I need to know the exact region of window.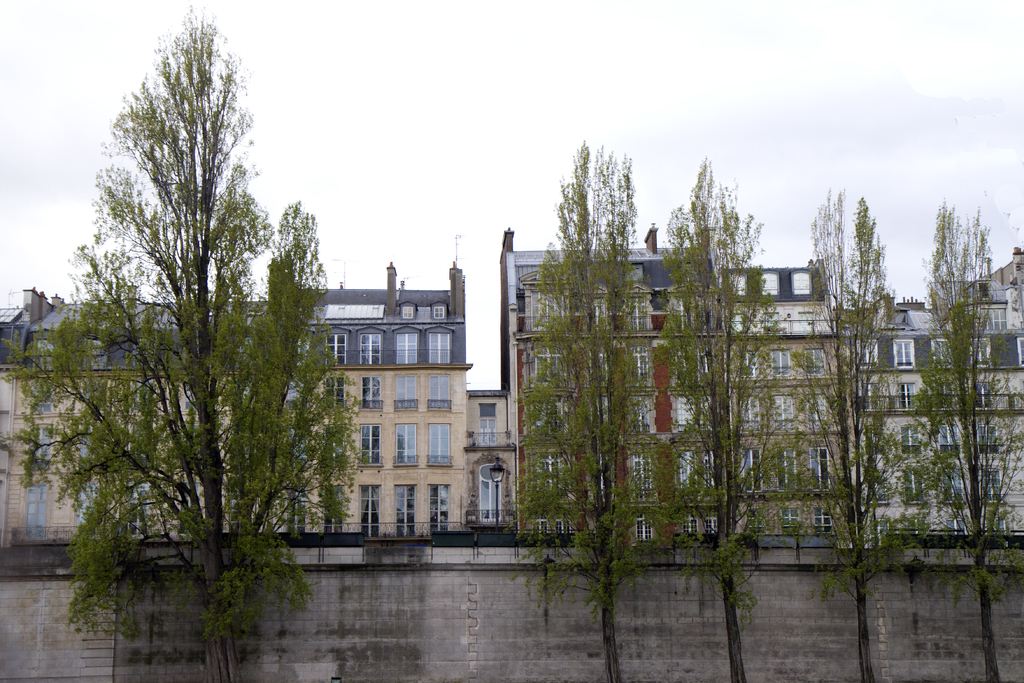
Region: [left=973, top=383, right=996, bottom=409].
